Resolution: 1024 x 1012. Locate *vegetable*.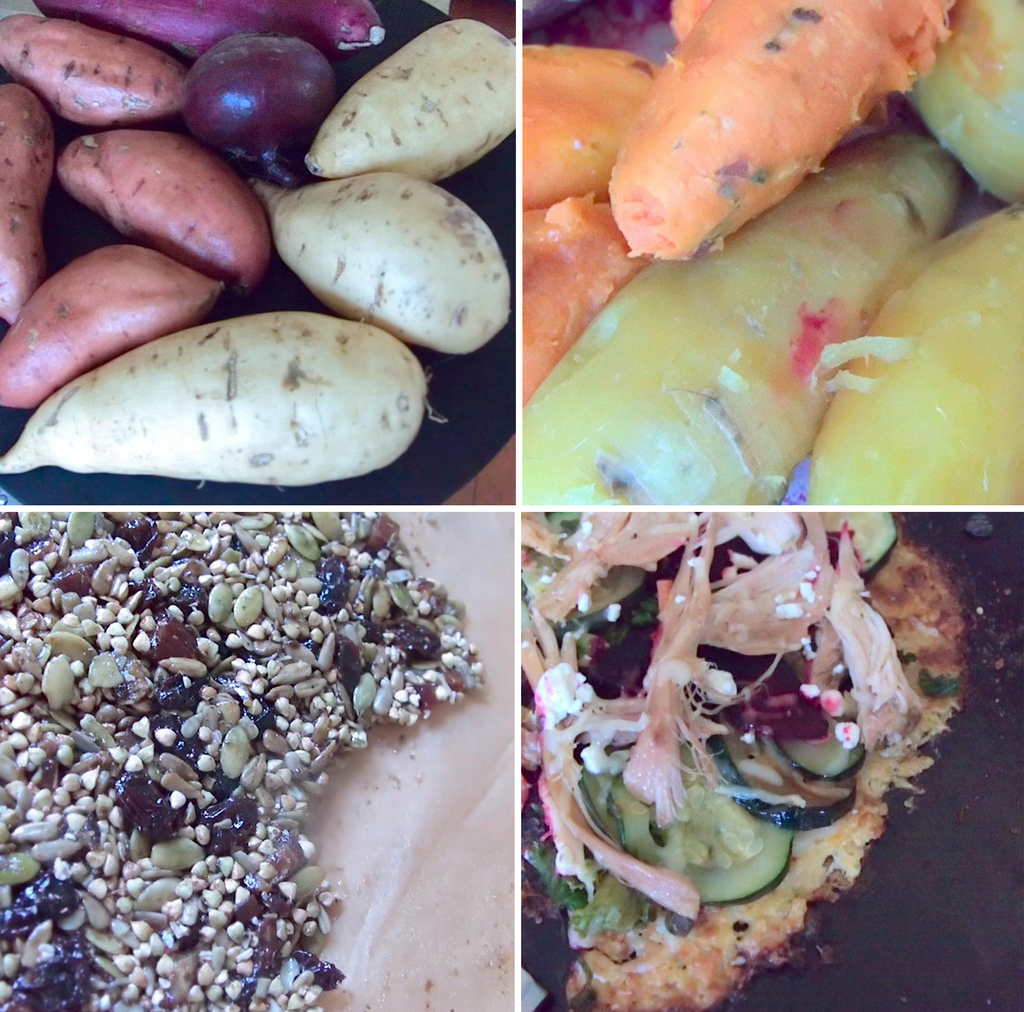
pyautogui.locateOnScreen(175, 33, 324, 154).
